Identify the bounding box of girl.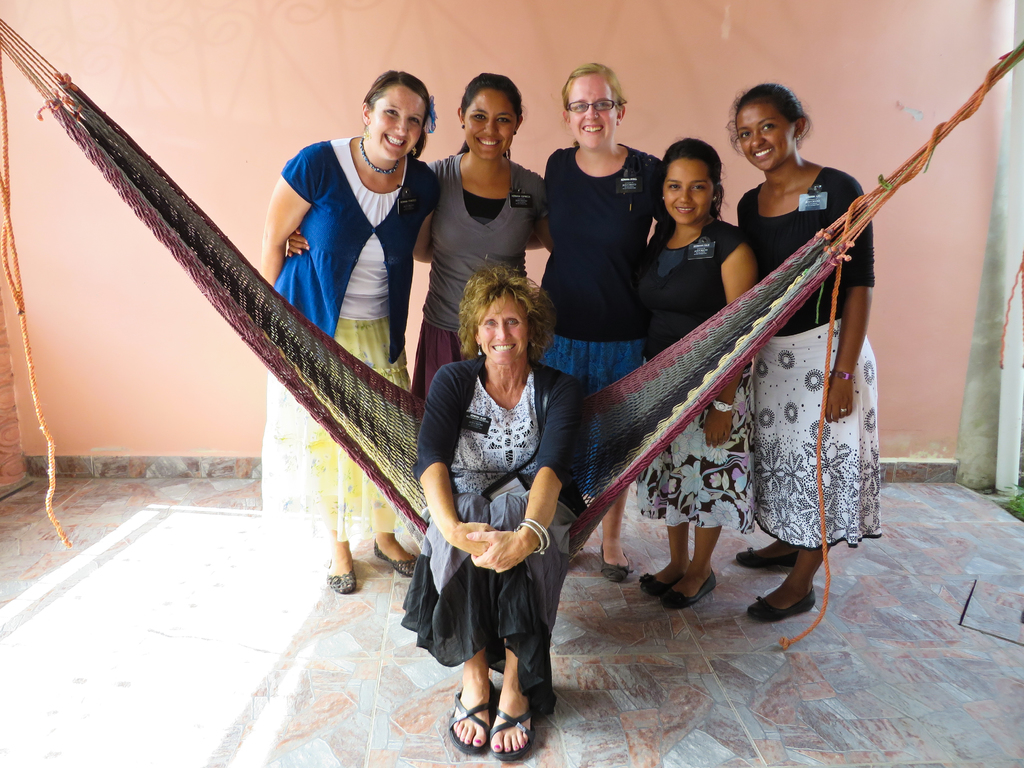
628/133/758/608.
